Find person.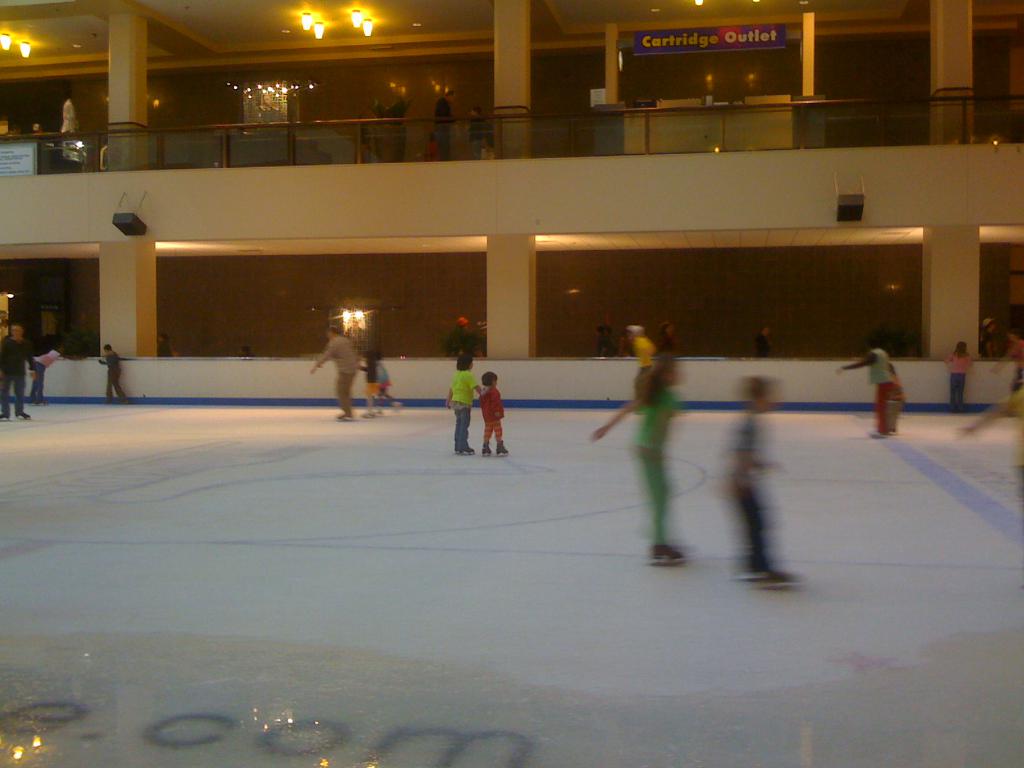
crop(948, 341, 972, 415).
